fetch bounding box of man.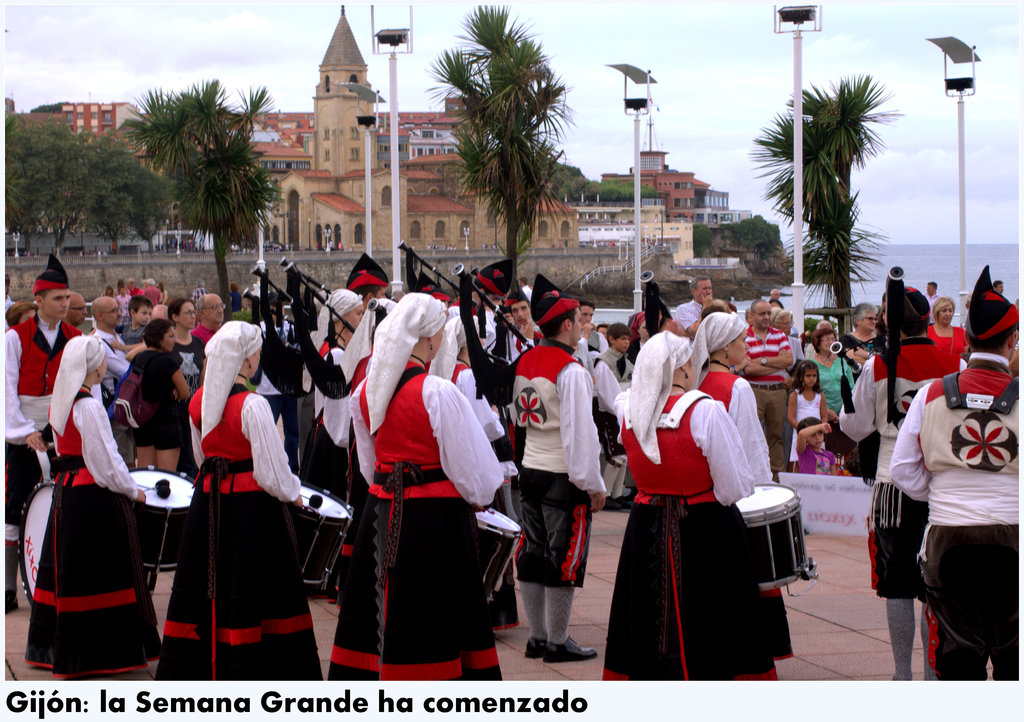
Bbox: 678,277,711,336.
